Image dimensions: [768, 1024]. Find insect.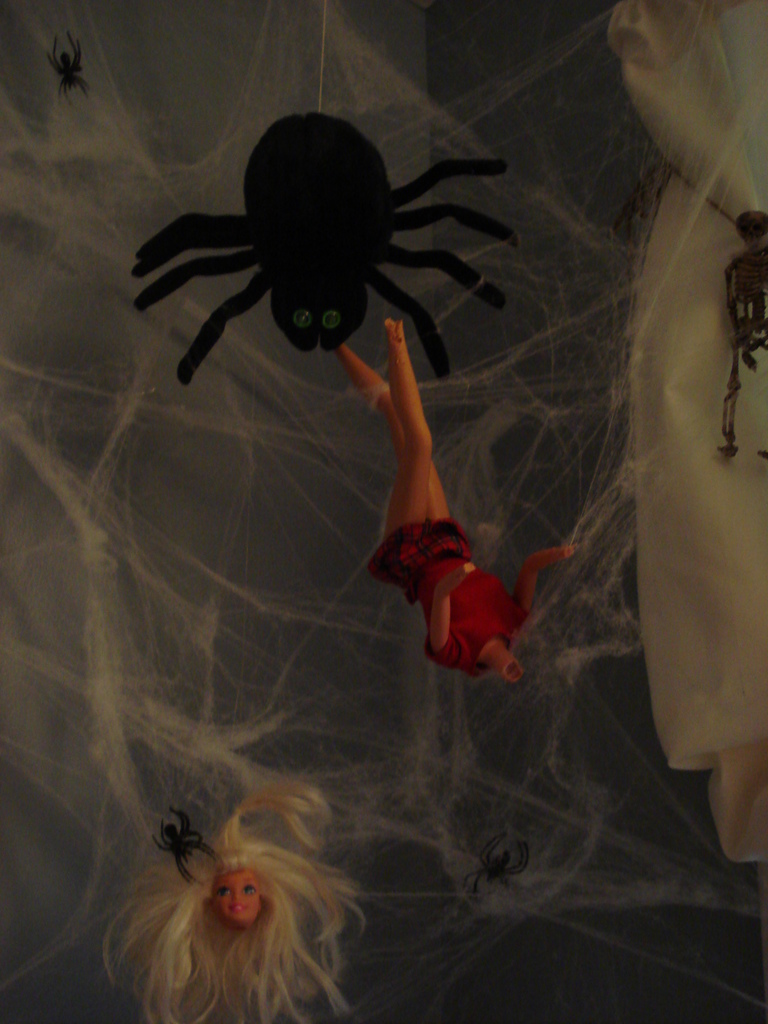
detection(667, 170, 767, 455).
